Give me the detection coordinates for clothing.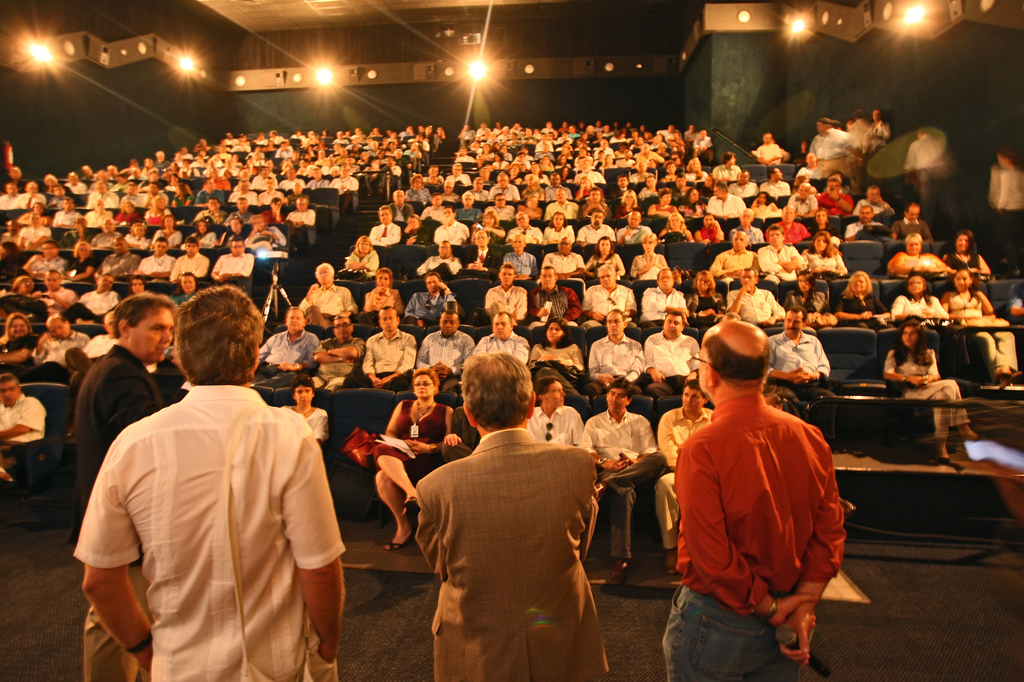
rect(372, 399, 445, 473).
